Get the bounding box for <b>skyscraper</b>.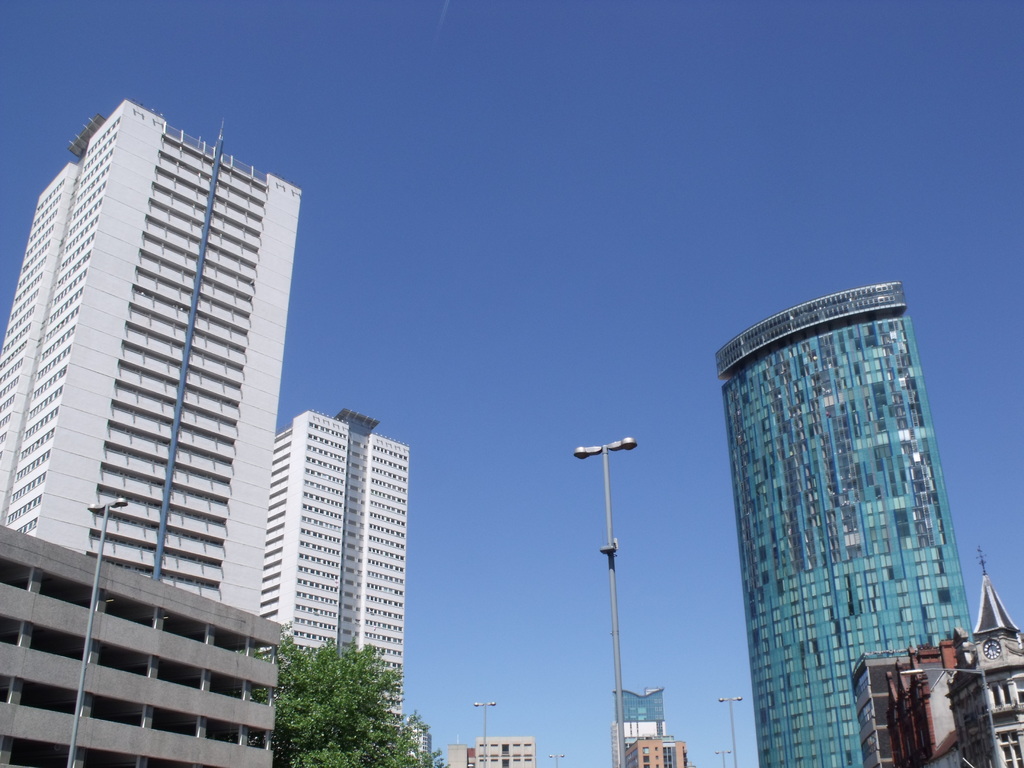
BBox(7, 88, 312, 678).
